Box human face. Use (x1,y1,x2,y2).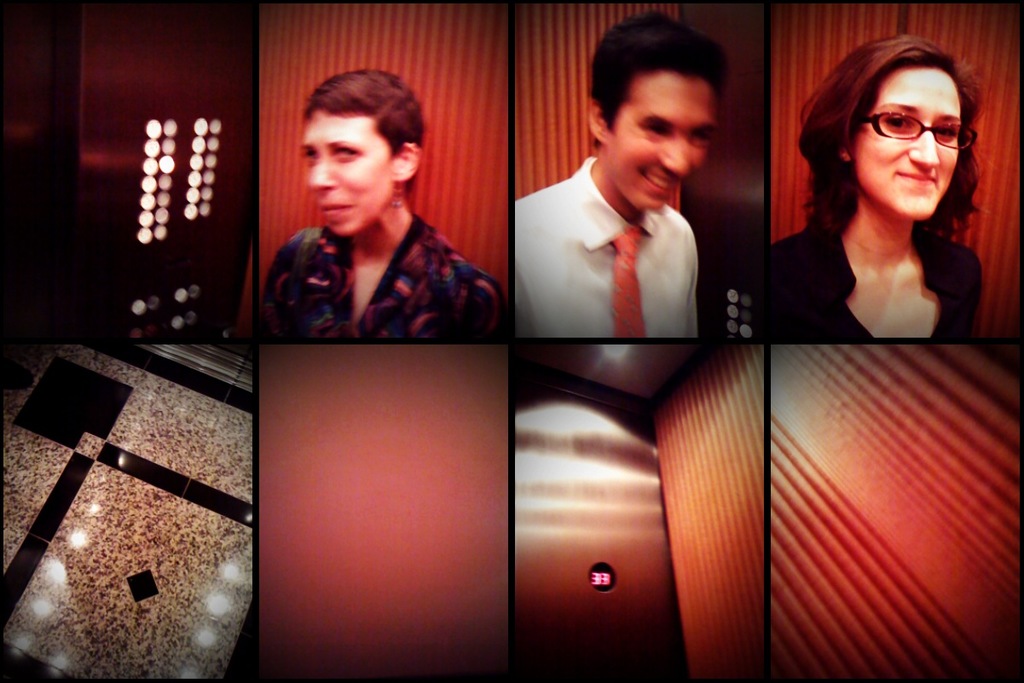
(614,83,713,210).
